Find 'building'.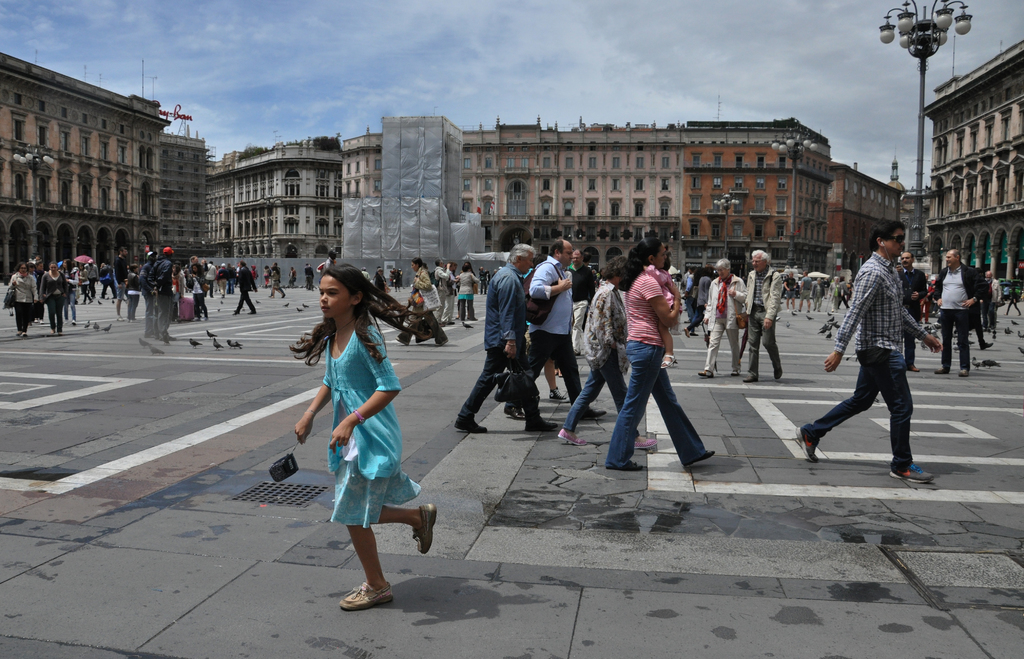
(left=212, top=107, right=904, bottom=292).
